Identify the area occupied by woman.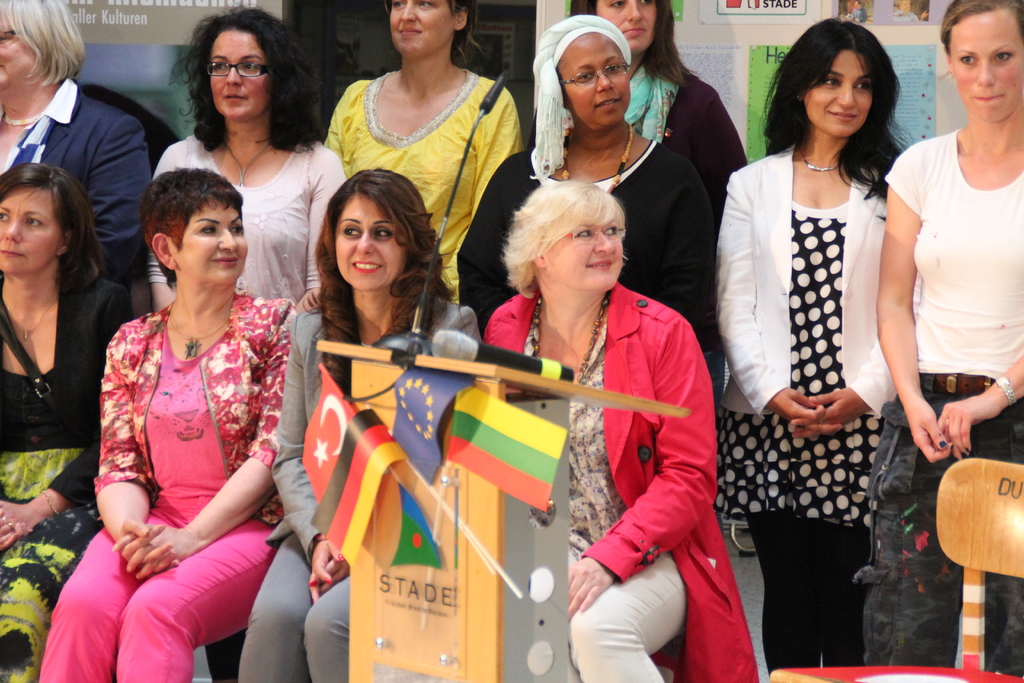
Area: box(321, 0, 518, 293).
